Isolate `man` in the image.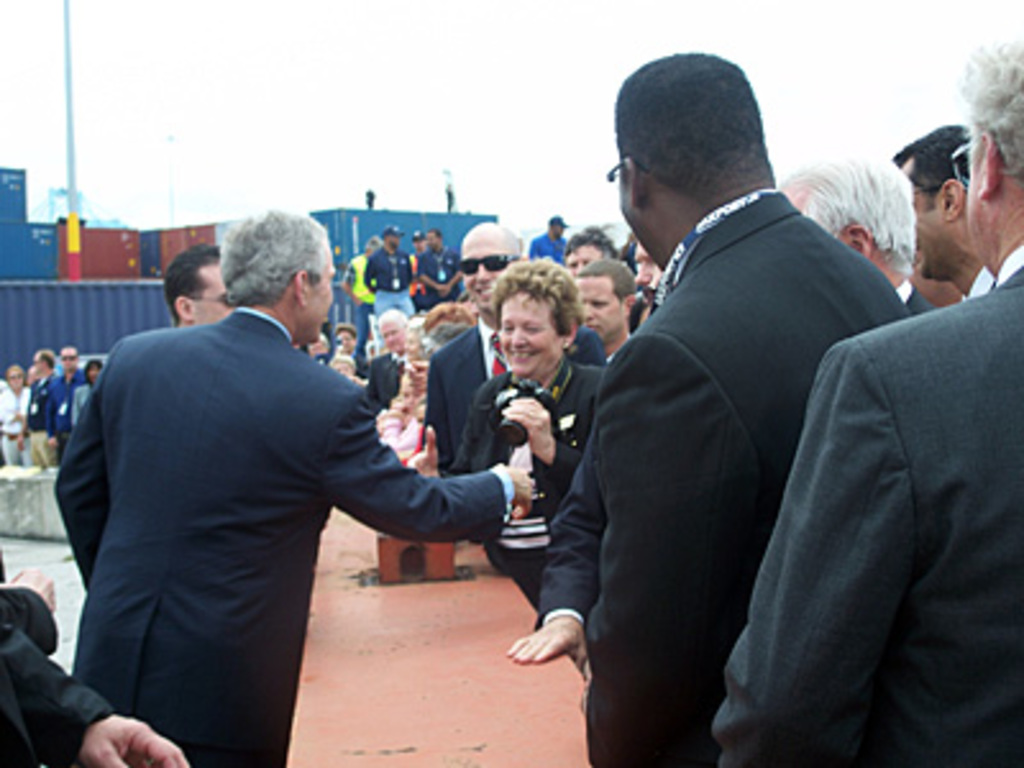
Isolated region: l=49, t=207, r=527, b=737.
